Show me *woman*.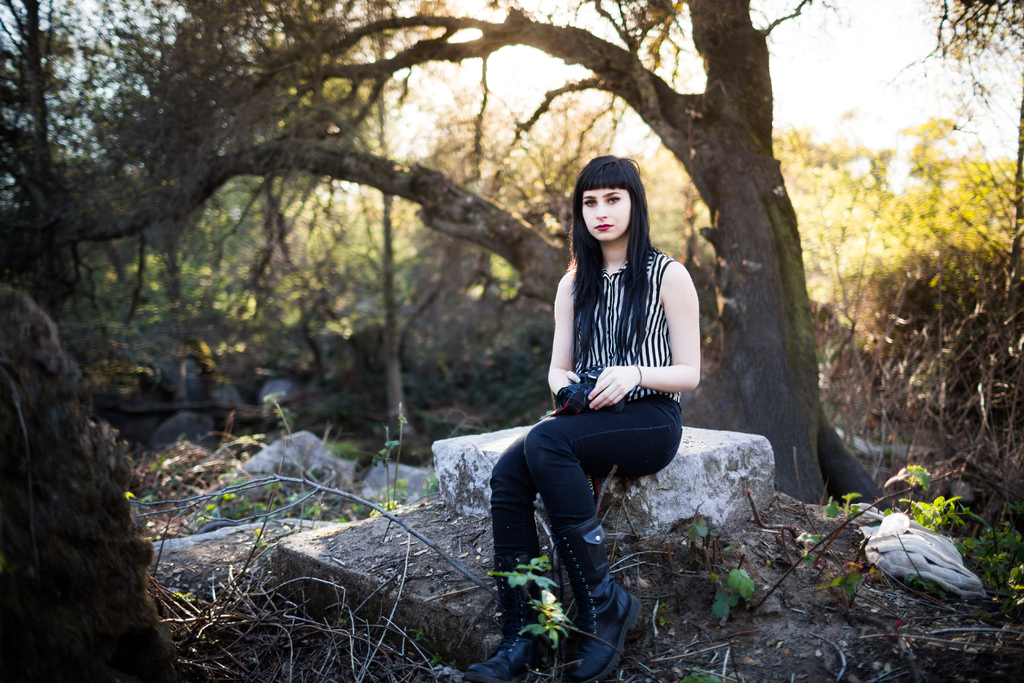
*woman* is here: {"x1": 493, "y1": 136, "x2": 707, "y2": 646}.
